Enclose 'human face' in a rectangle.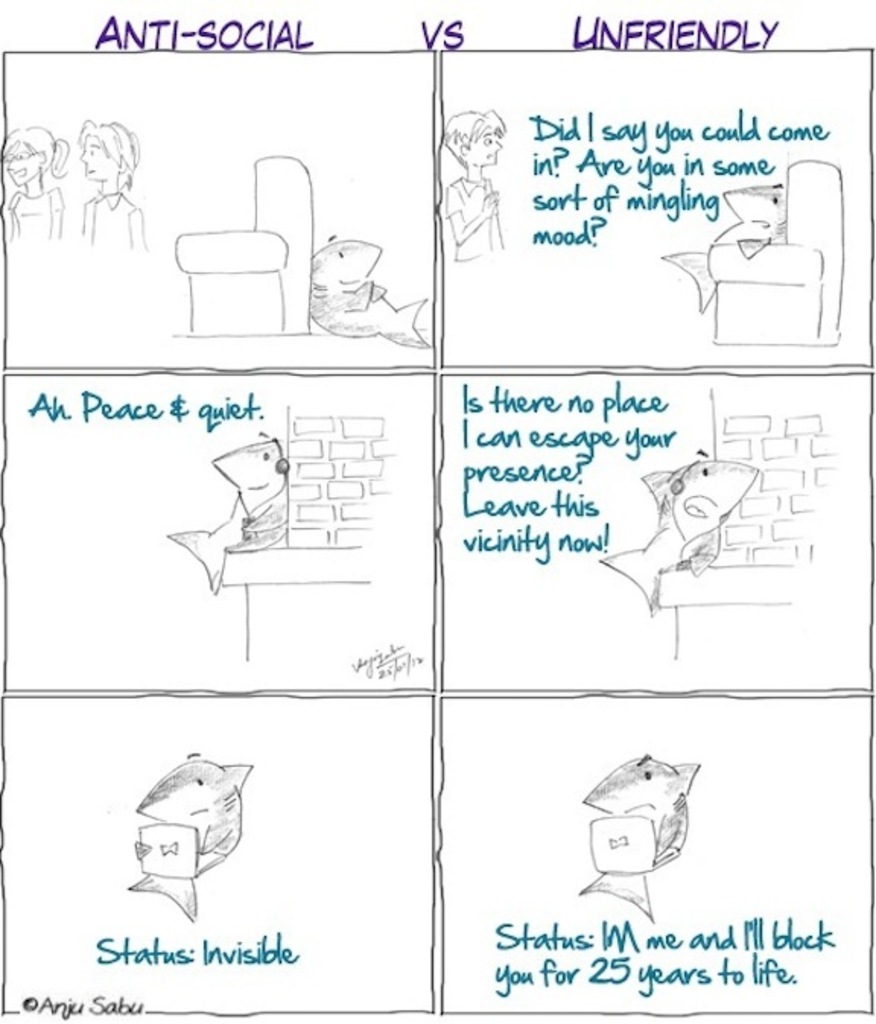
x1=82 y1=138 x2=110 y2=180.
